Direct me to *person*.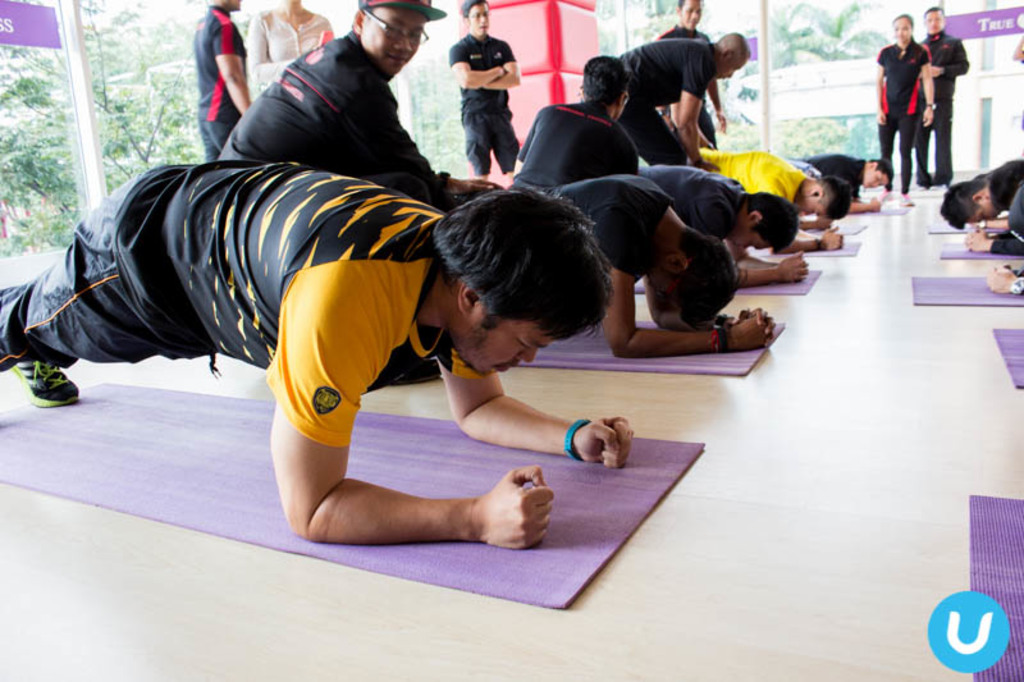
Direction: select_region(448, 0, 521, 179).
